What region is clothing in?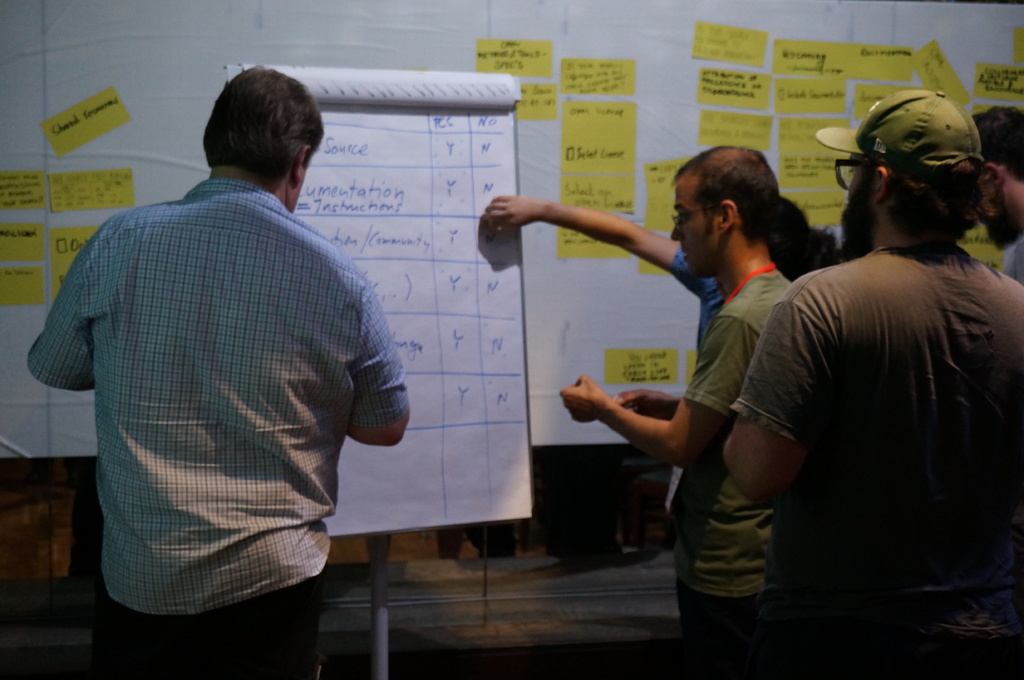
[993, 237, 1021, 282].
